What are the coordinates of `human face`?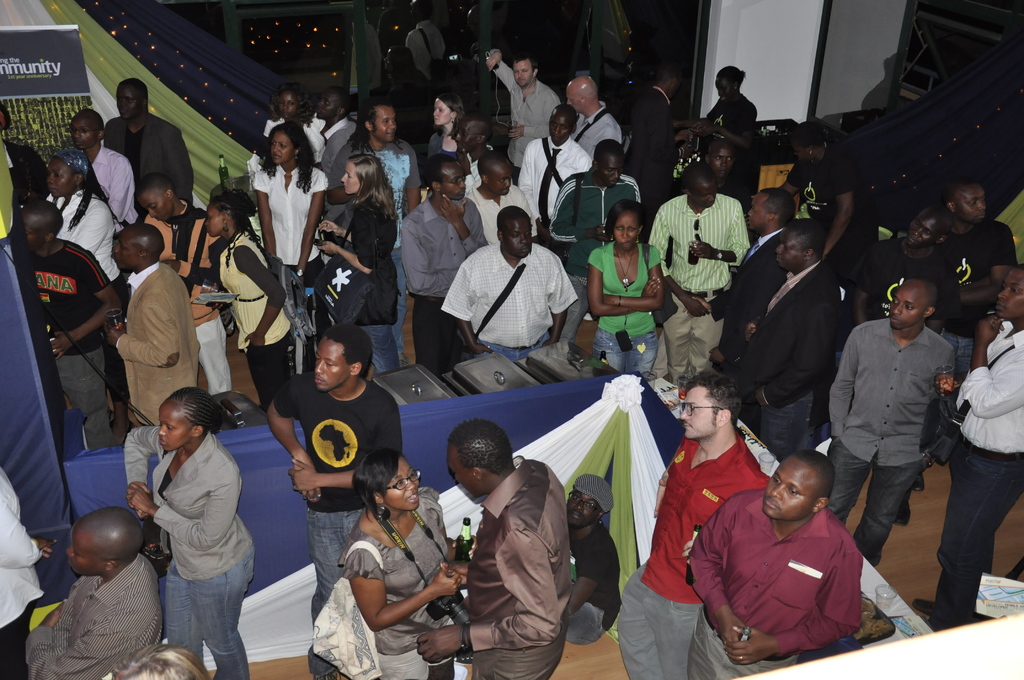
select_region(776, 231, 801, 268).
